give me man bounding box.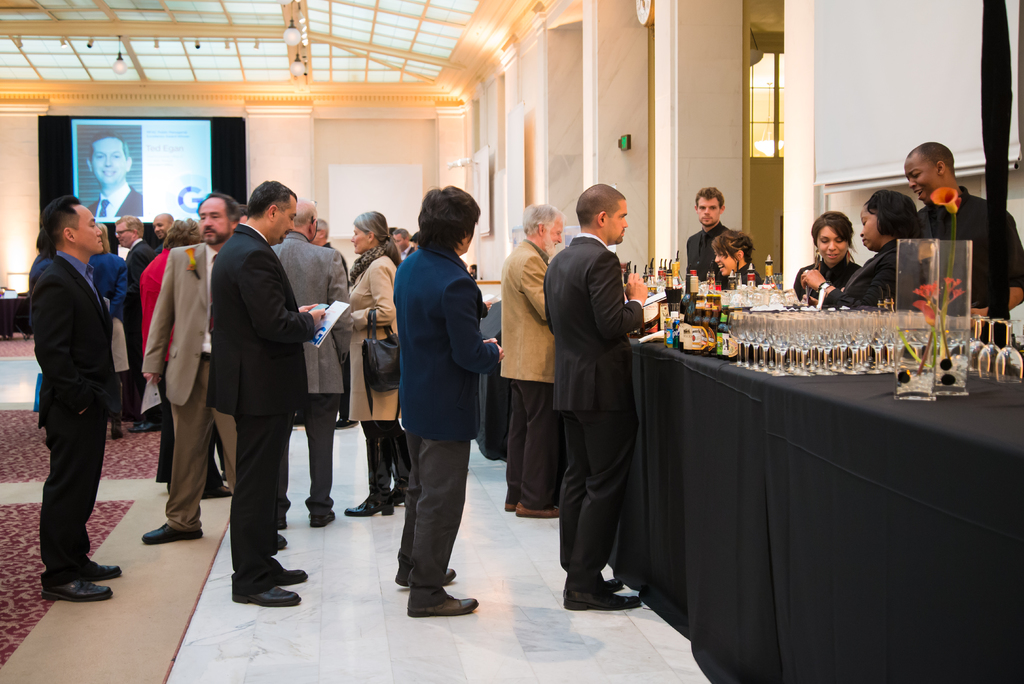
268:193:351:533.
